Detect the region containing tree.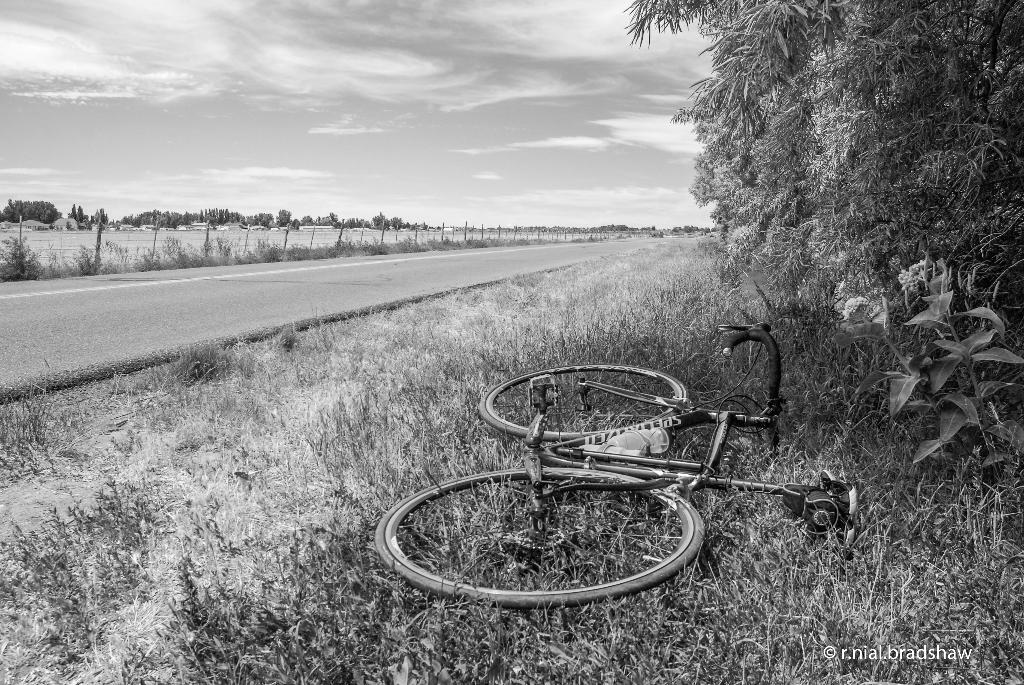
417,222,426,231.
